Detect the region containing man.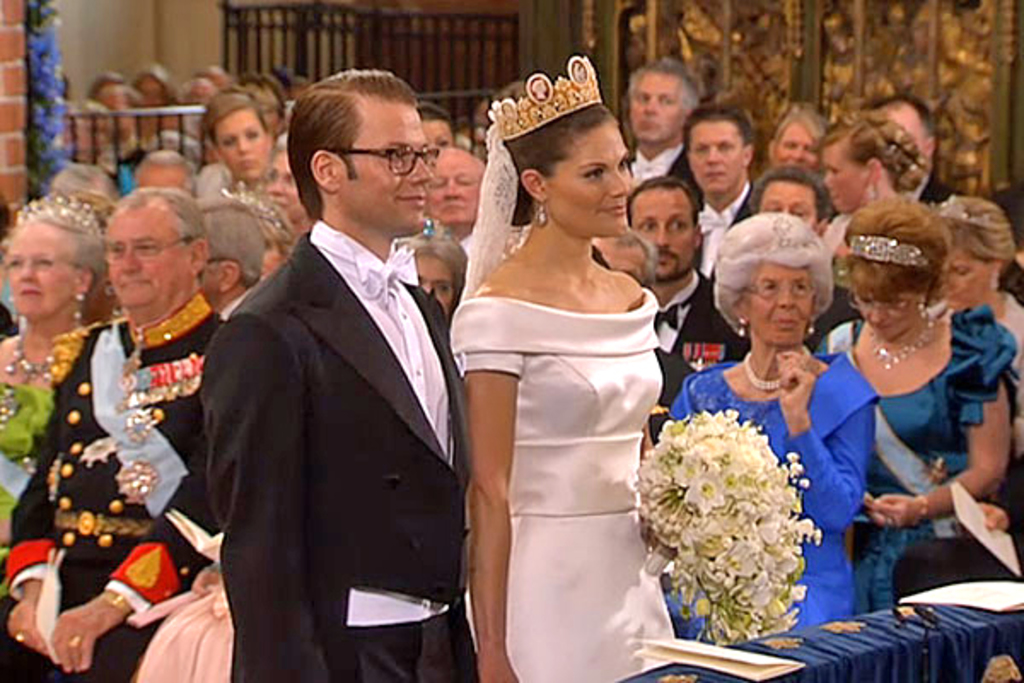
{"left": 625, "top": 171, "right": 753, "bottom": 442}.
